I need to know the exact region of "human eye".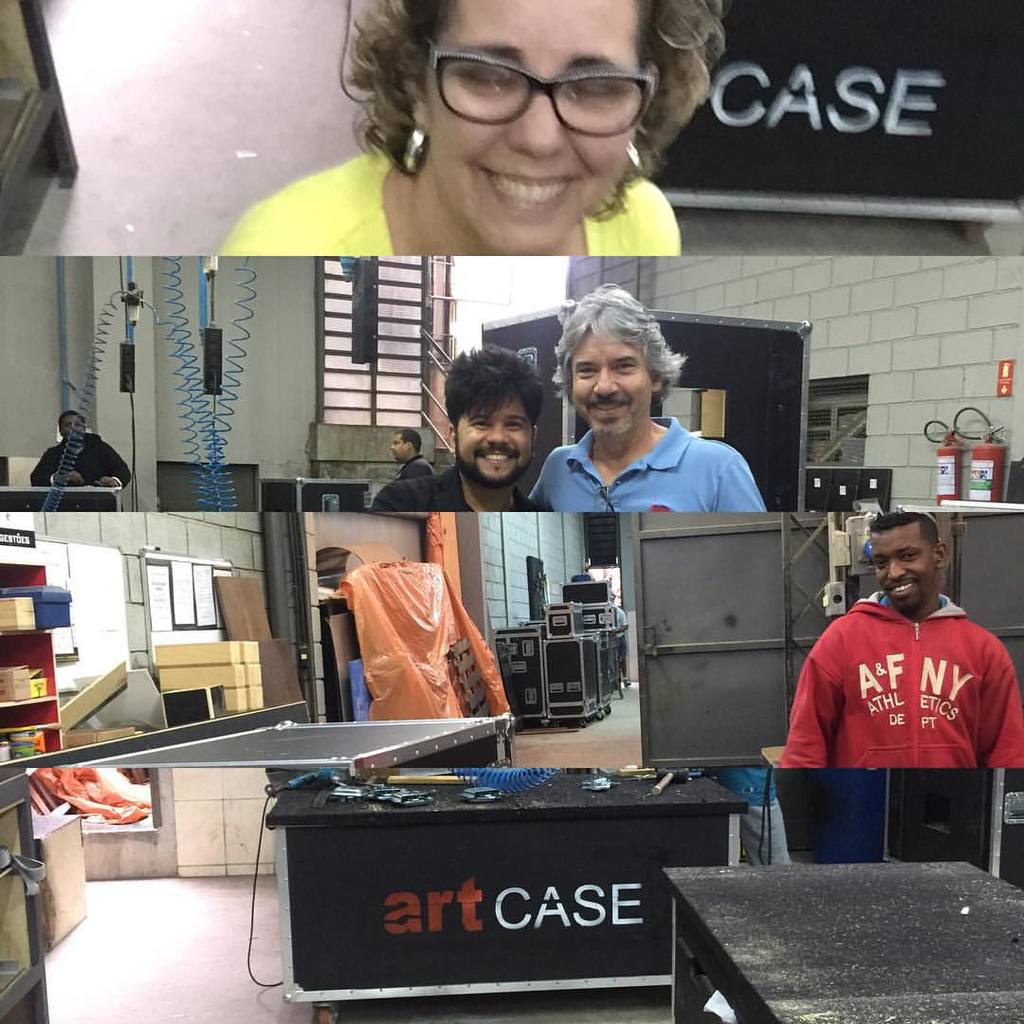
Region: left=468, top=414, right=490, bottom=427.
